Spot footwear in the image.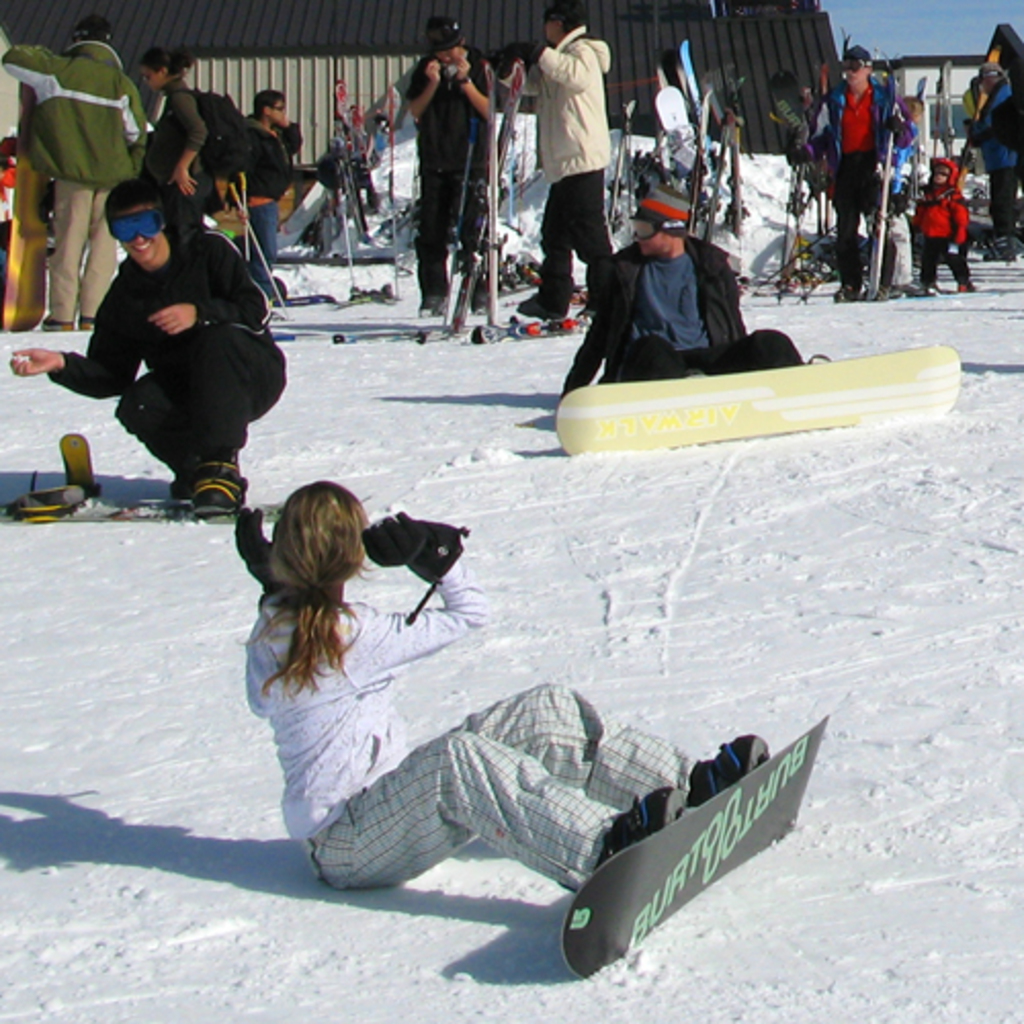
footwear found at [left=76, top=315, right=98, bottom=332].
